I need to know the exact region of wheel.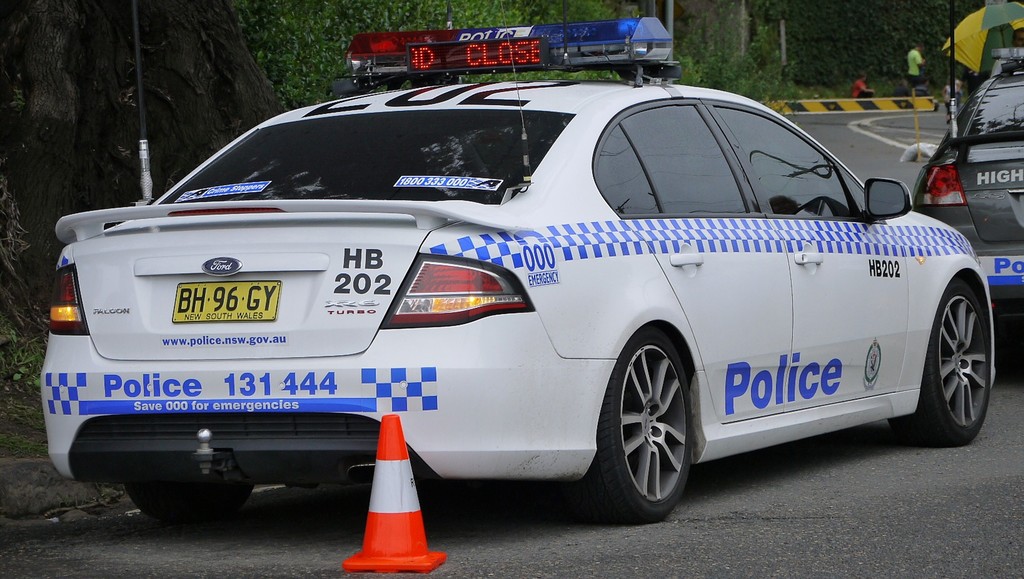
Region: bbox=(884, 275, 991, 450).
